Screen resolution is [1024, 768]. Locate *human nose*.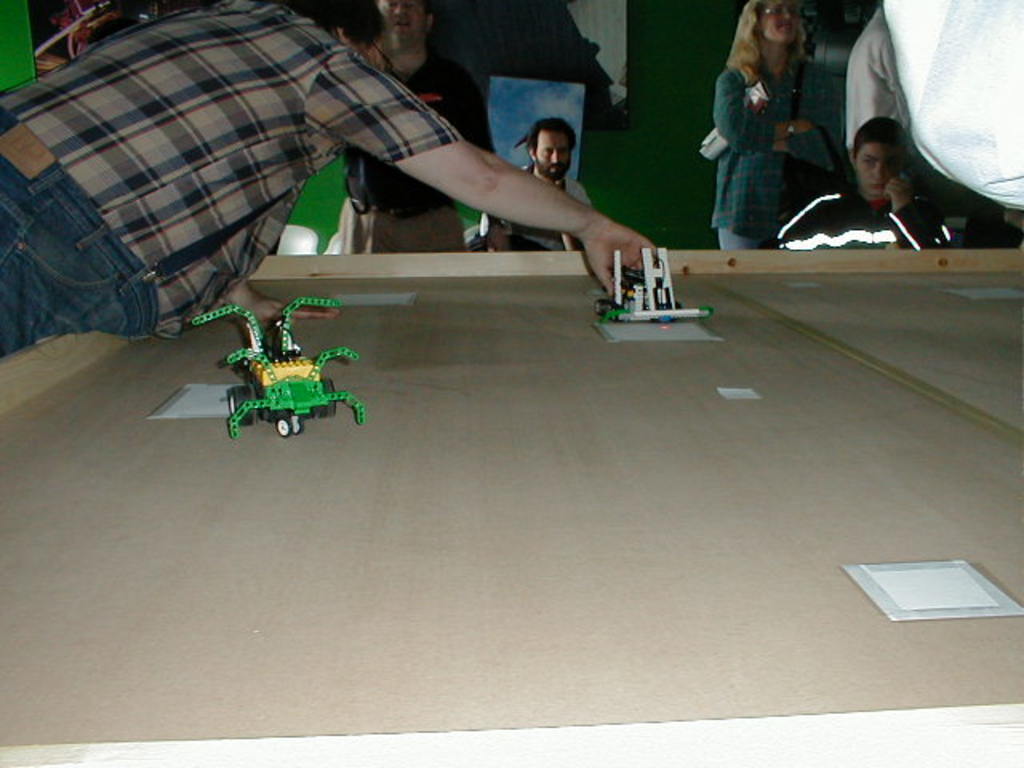
bbox=[389, 2, 403, 19].
